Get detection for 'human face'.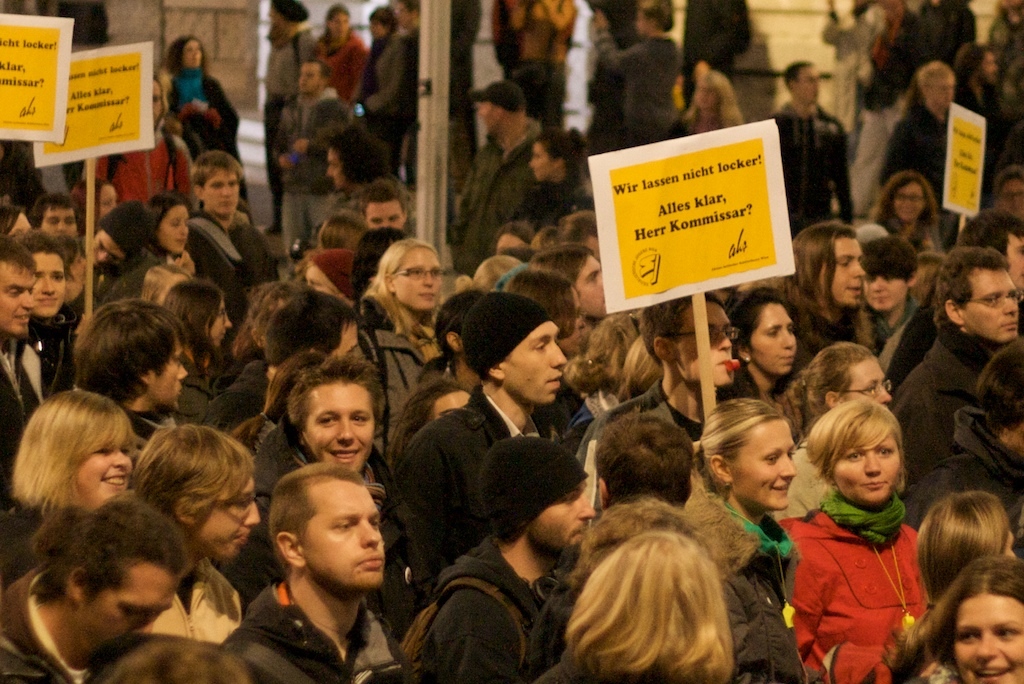
Detection: box(721, 420, 801, 519).
